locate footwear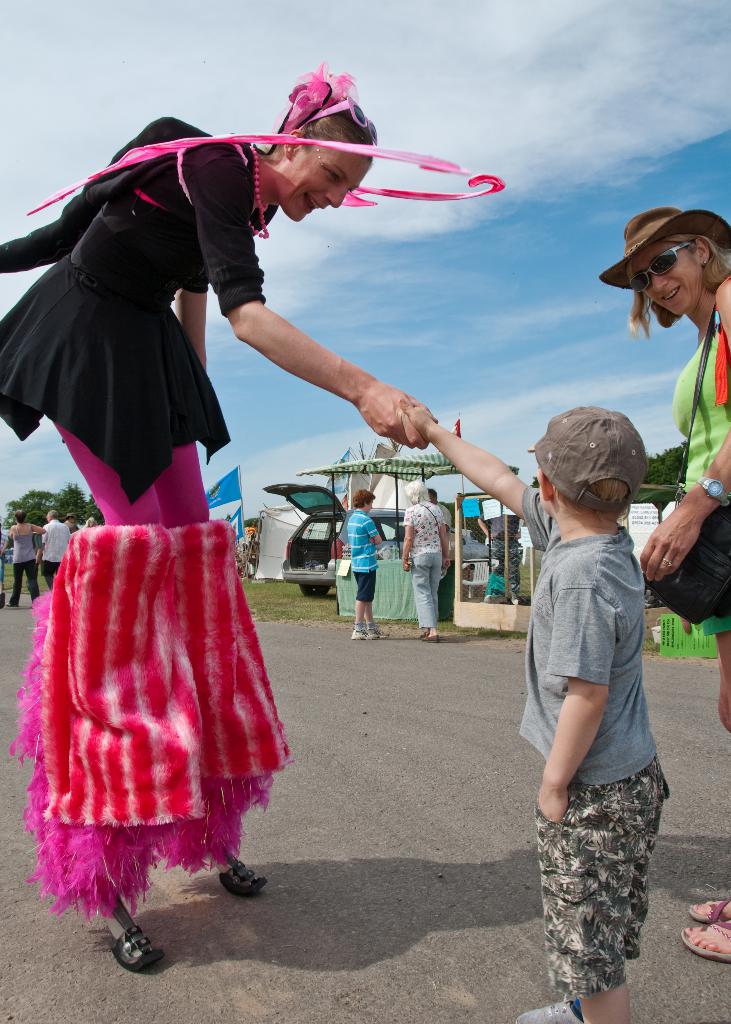
(x1=353, y1=626, x2=366, y2=636)
